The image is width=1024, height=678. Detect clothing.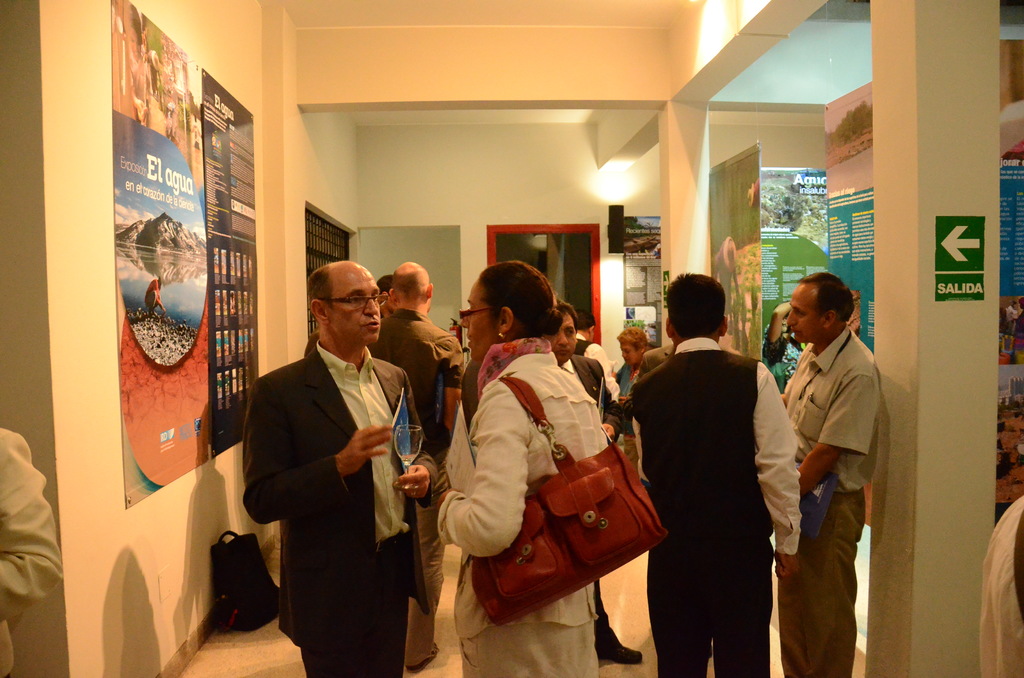
Detection: 375, 307, 470, 480.
